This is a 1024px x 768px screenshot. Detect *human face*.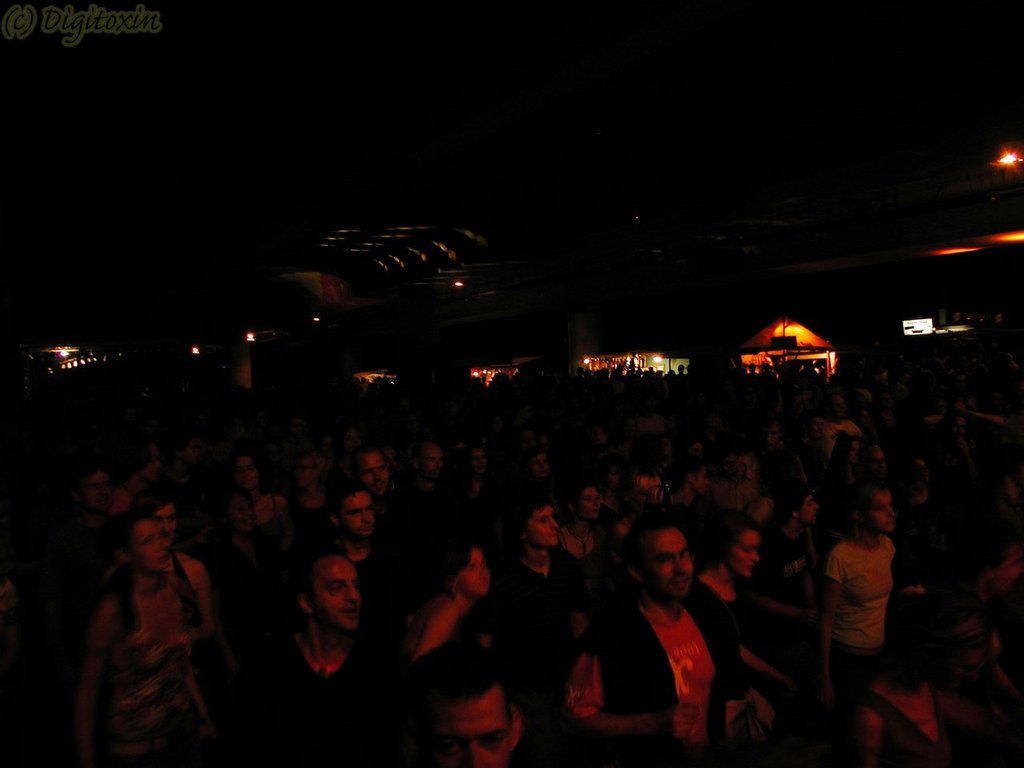
(left=533, top=454, right=550, bottom=481).
